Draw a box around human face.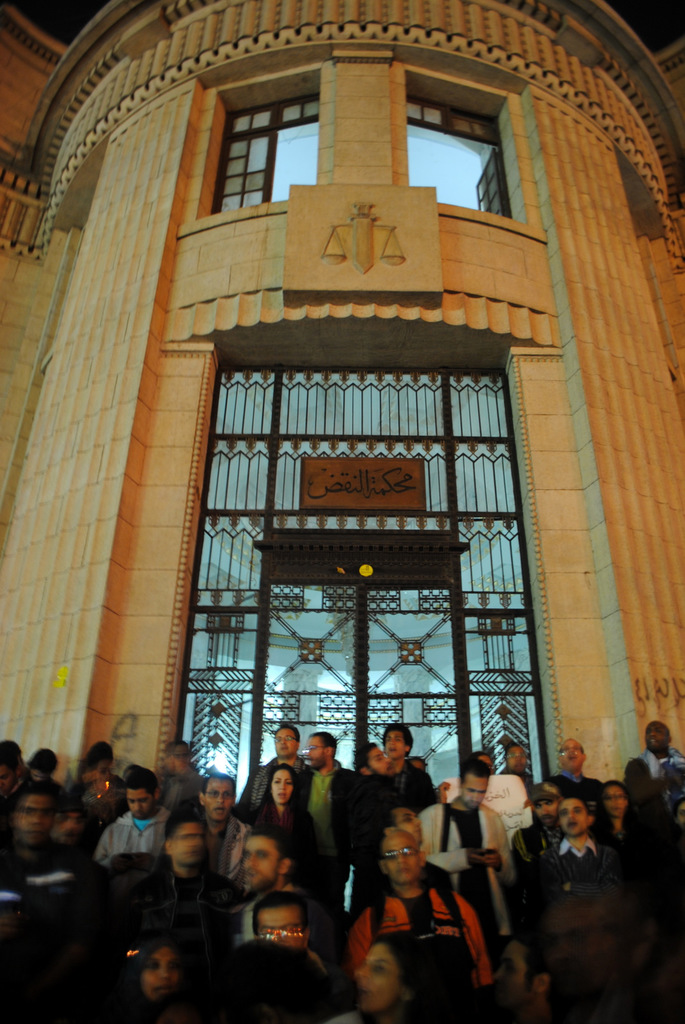
detection(603, 782, 626, 817).
